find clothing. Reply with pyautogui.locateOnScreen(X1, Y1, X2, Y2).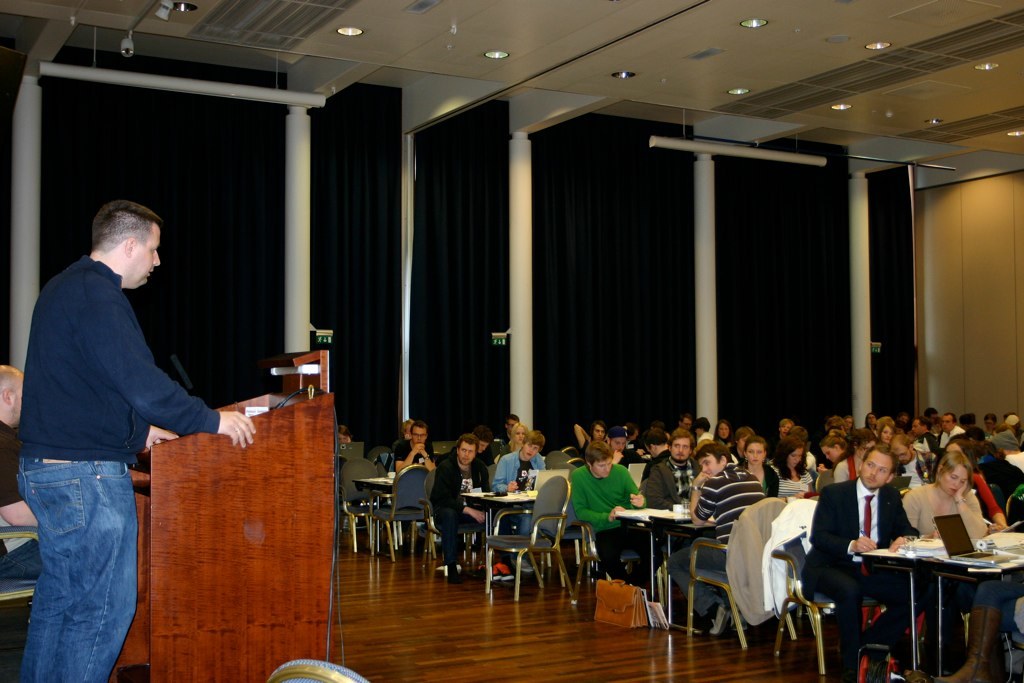
pyautogui.locateOnScreen(980, 456, 999, 518).
